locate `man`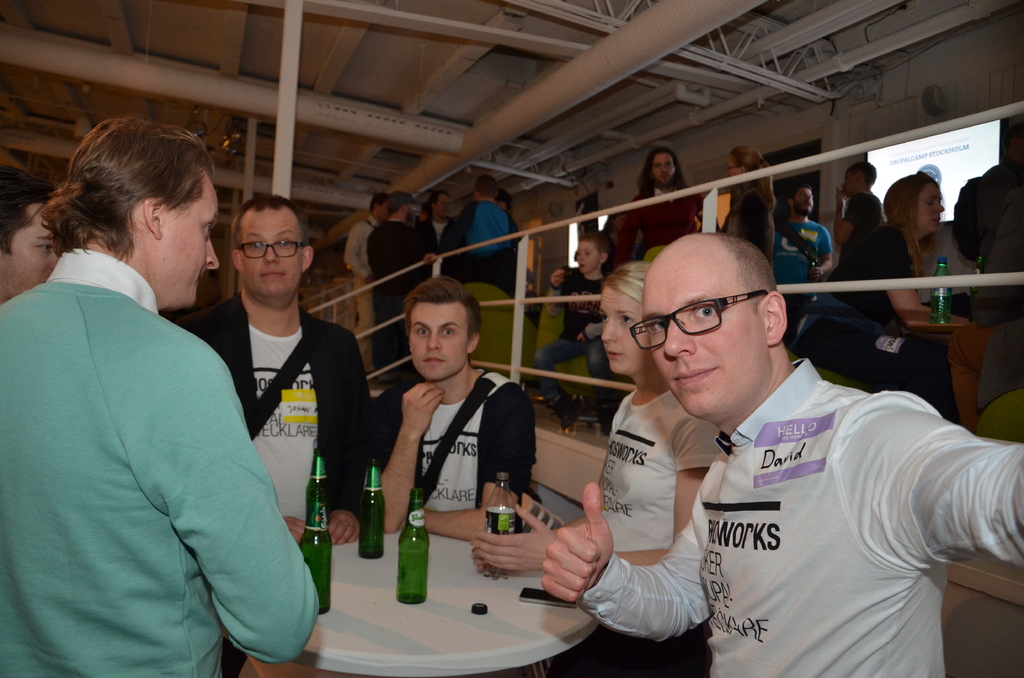
x1=0 y1=174 x2=58 y2=302
